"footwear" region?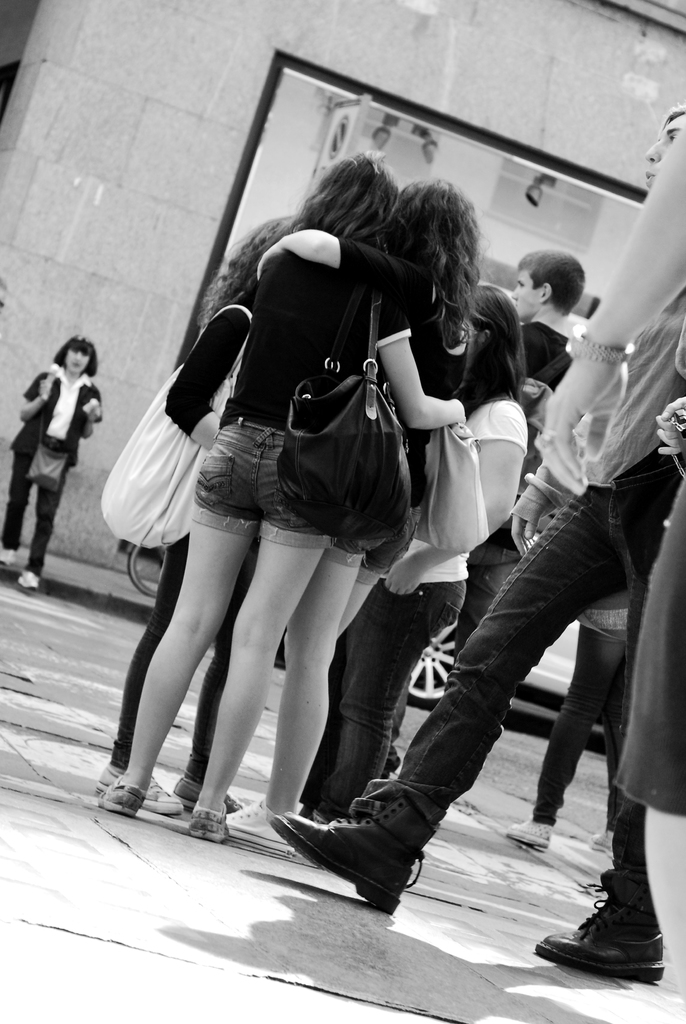
select_region(274, 794, 429, 911)
